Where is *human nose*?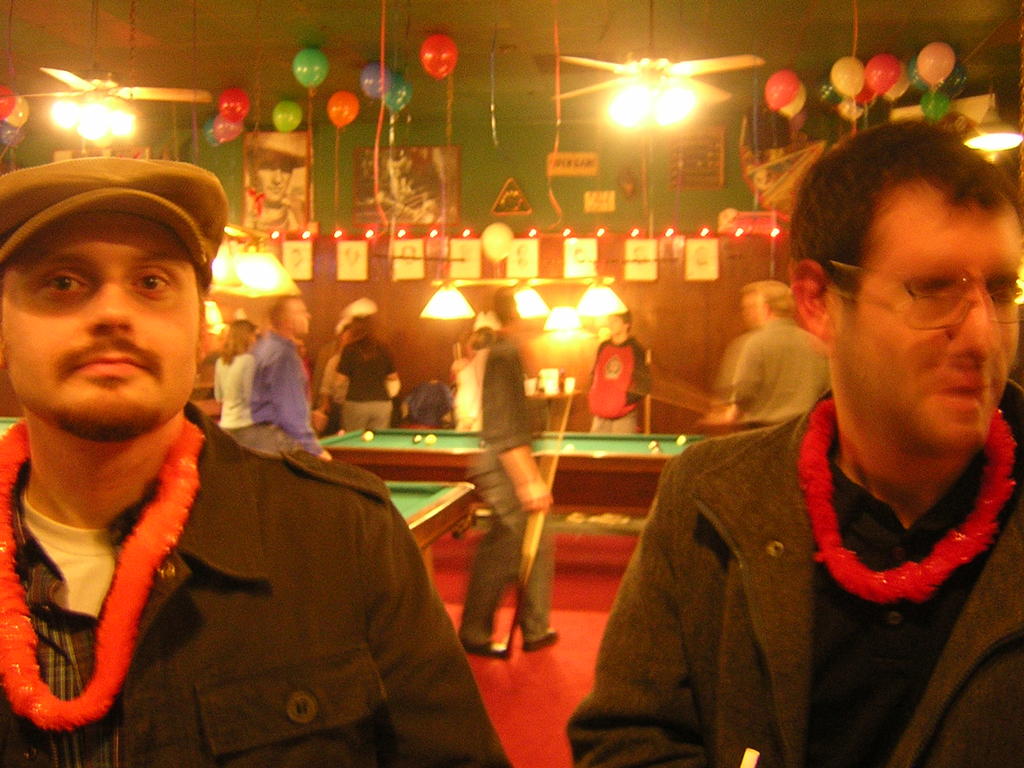
81, 281, 136, 337.
